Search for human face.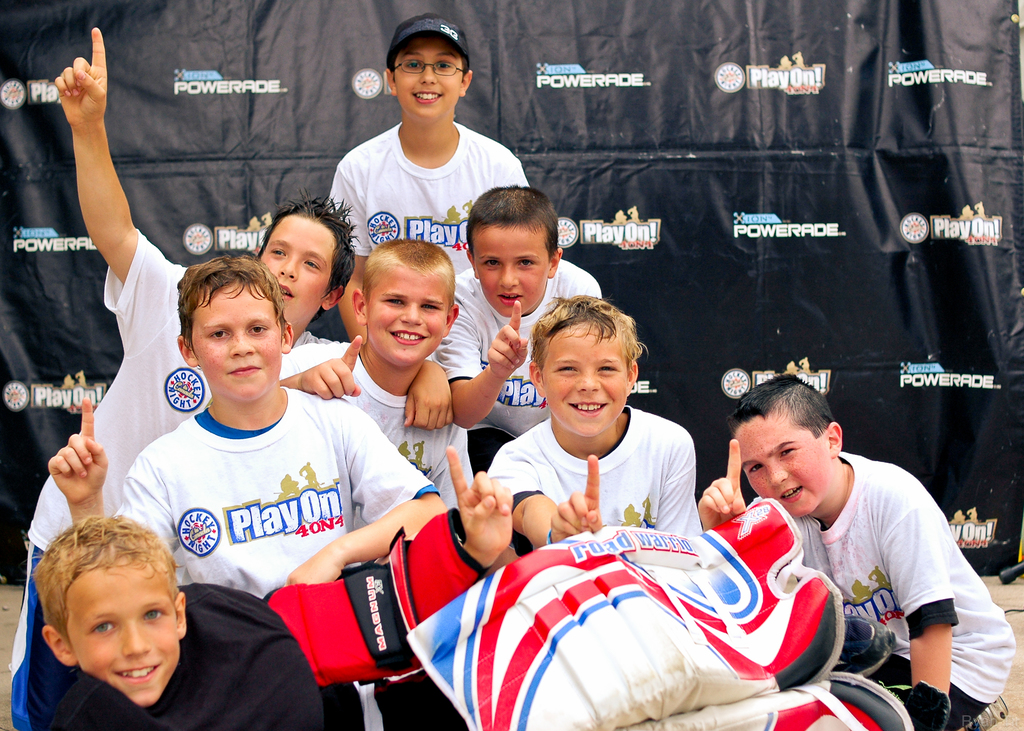
Found at x1=542, y1=322, x2=630, y2=440.
